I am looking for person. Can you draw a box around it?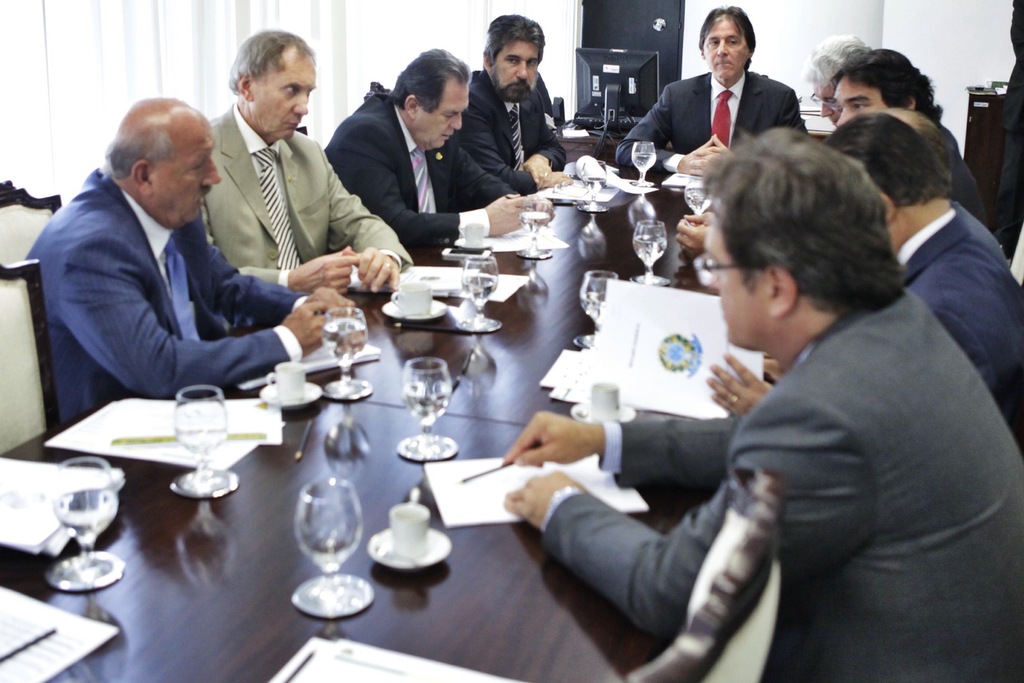
Sure, the bounding box is <box>20,95,363,436</box>.
